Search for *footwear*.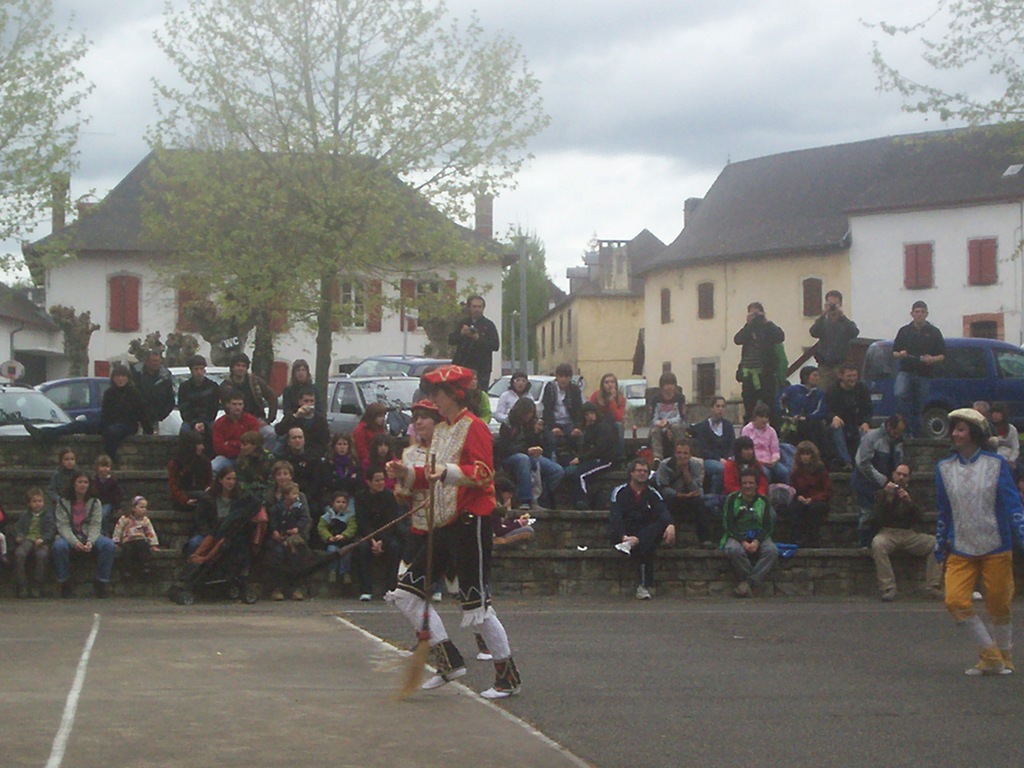
Found at detection(269, 590, 282, 600).
